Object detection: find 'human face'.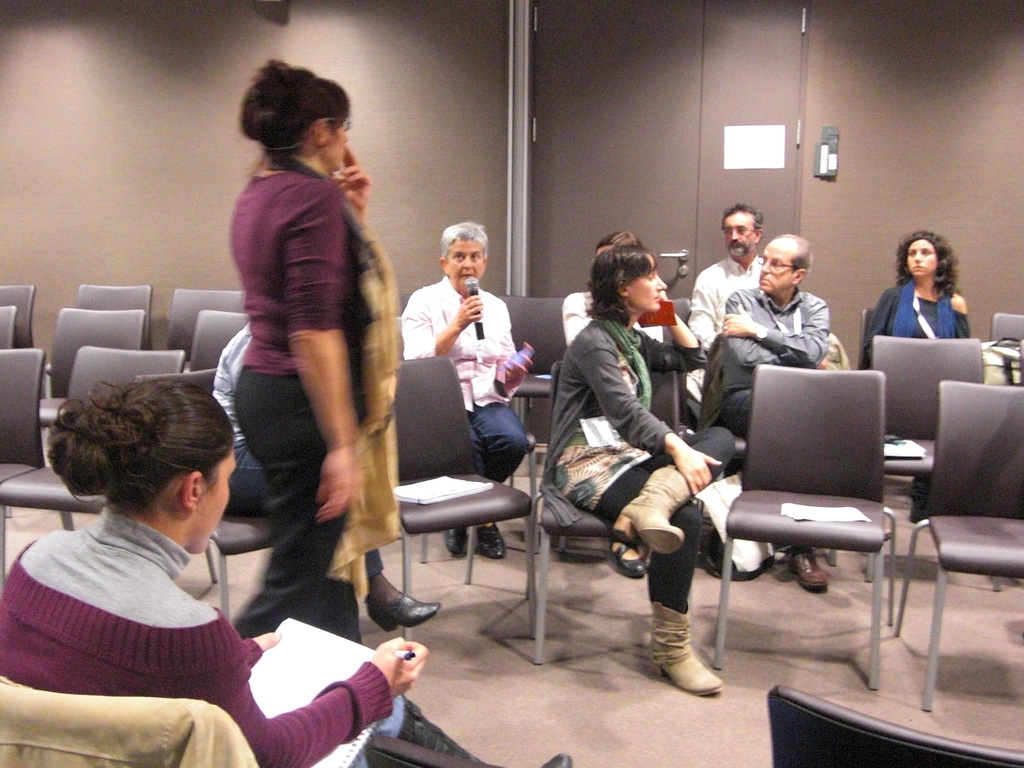
(x1=722, y1=213, x2=755, y2=258).
